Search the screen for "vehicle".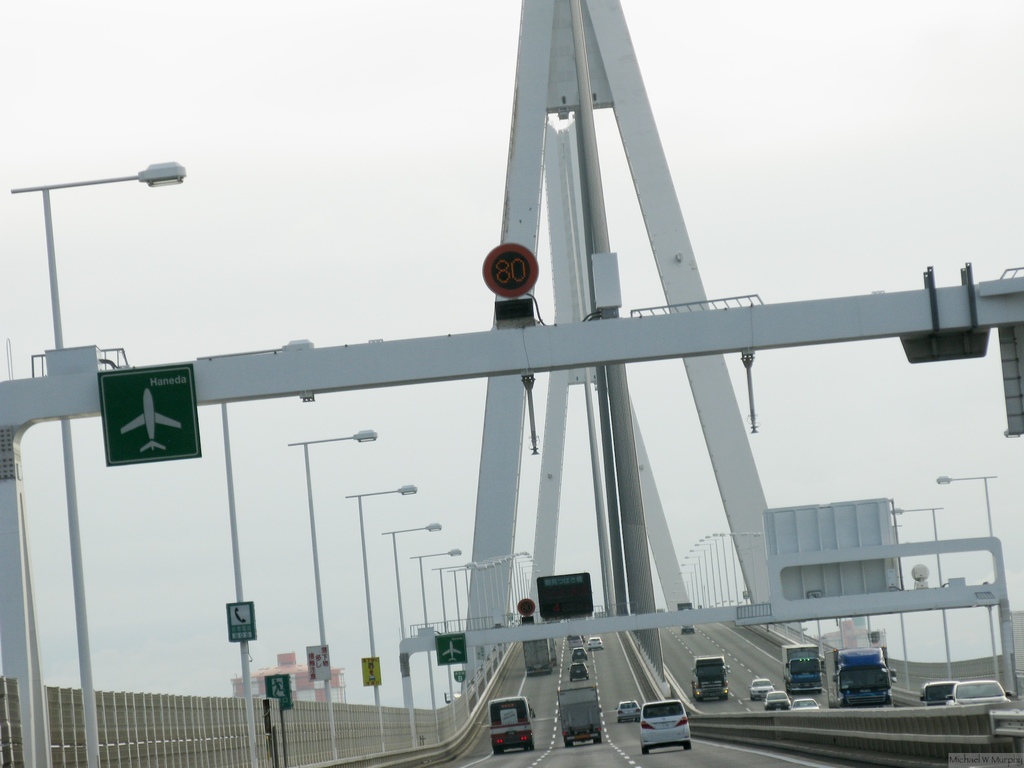
Found at locate(569, 663, 589, 678).
